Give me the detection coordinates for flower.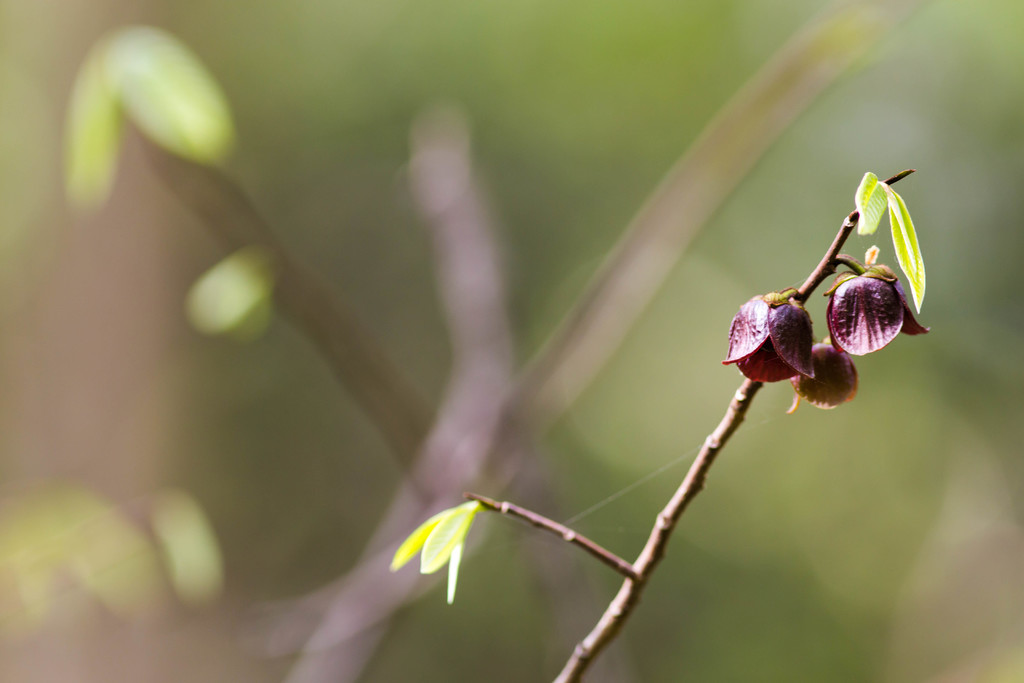
bbox(785, 339, 863, 411).
